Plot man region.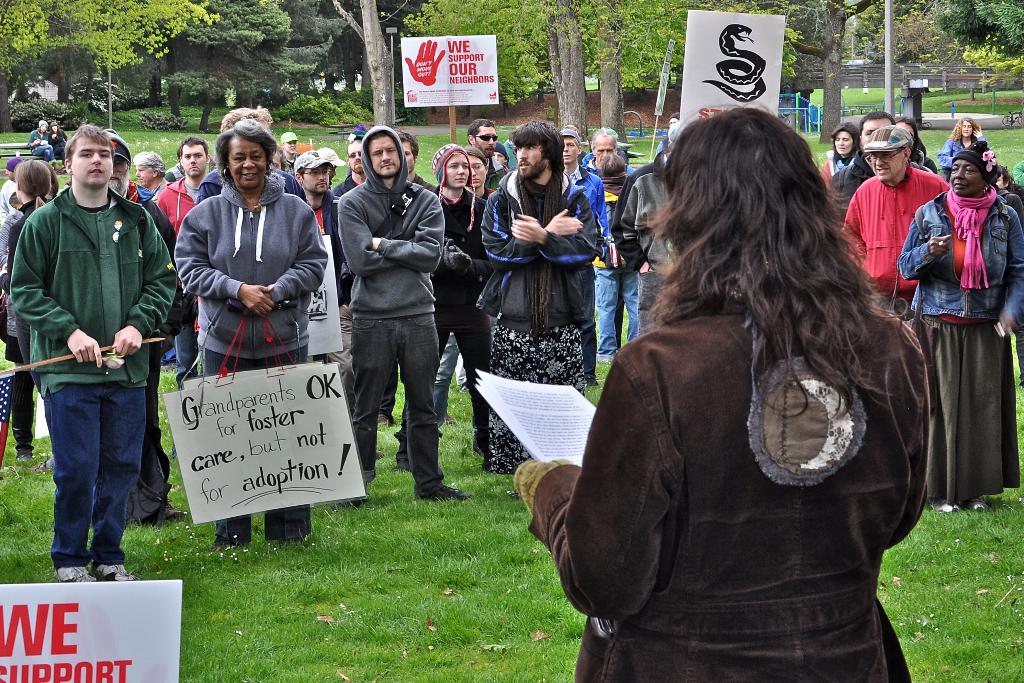
Plotted at box=[154, 135, 212, 232].
